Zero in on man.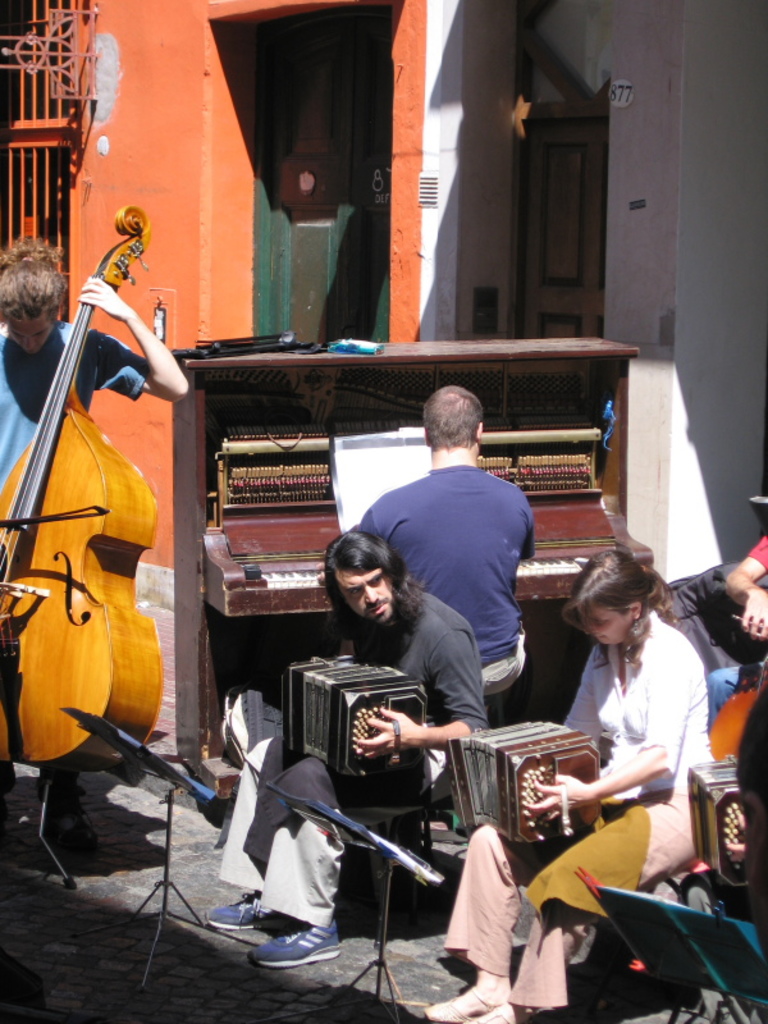
Zeroed in: [left=370, top=383, right=541, bottom=740].
